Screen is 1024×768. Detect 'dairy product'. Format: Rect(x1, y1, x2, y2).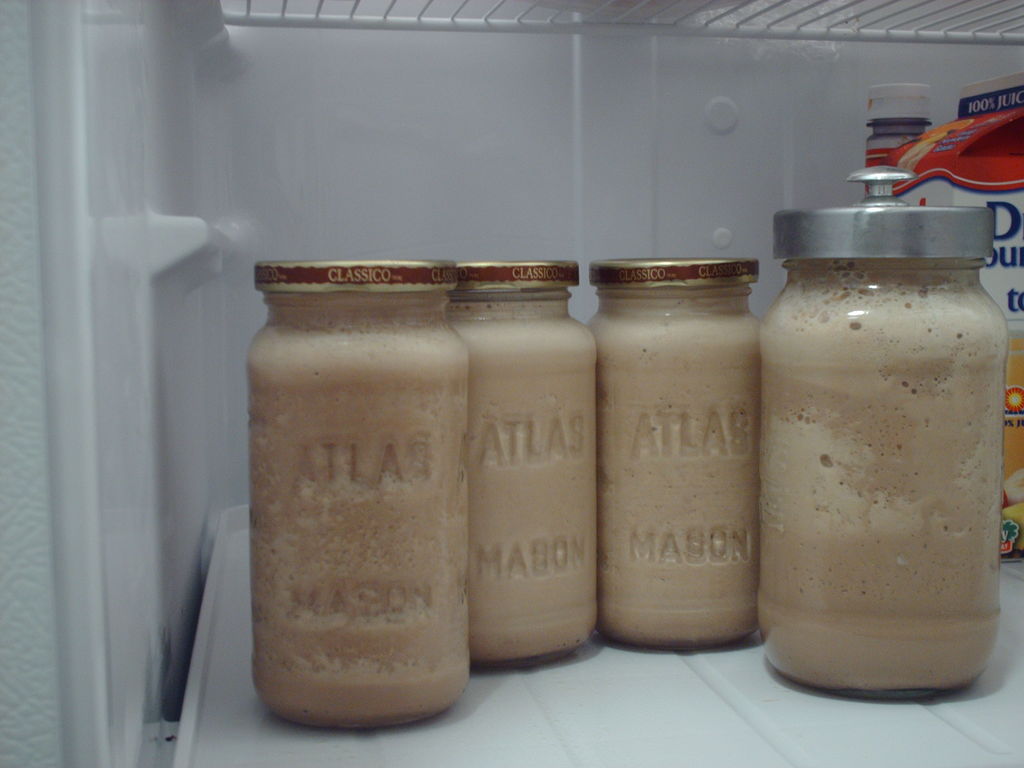
Rect(596, 269, 767, 662).
